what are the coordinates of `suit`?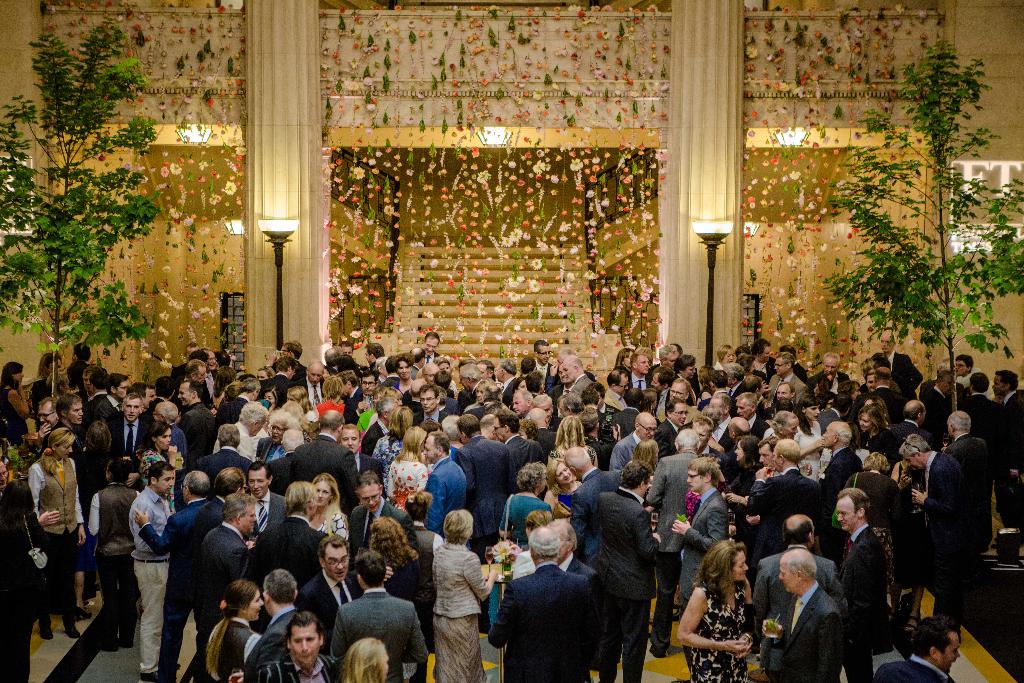
pyautogui.locateOnScreen(770, 577, 845, 682).
